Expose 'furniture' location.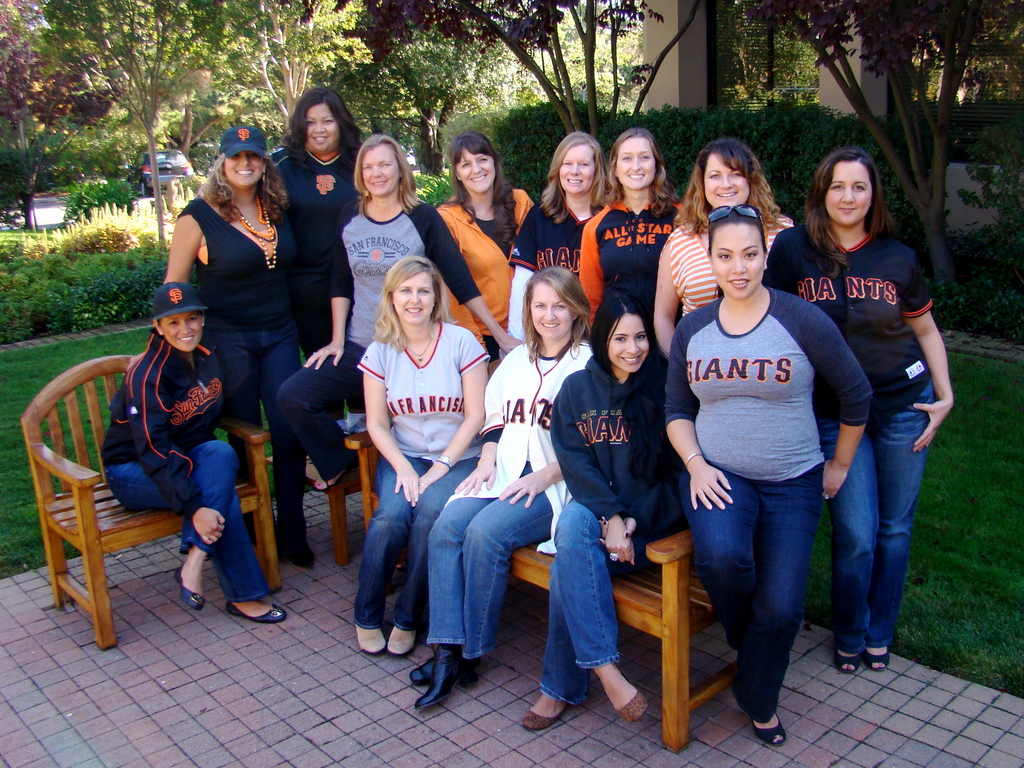
Exposed at box(343, 356, 737, 755).
